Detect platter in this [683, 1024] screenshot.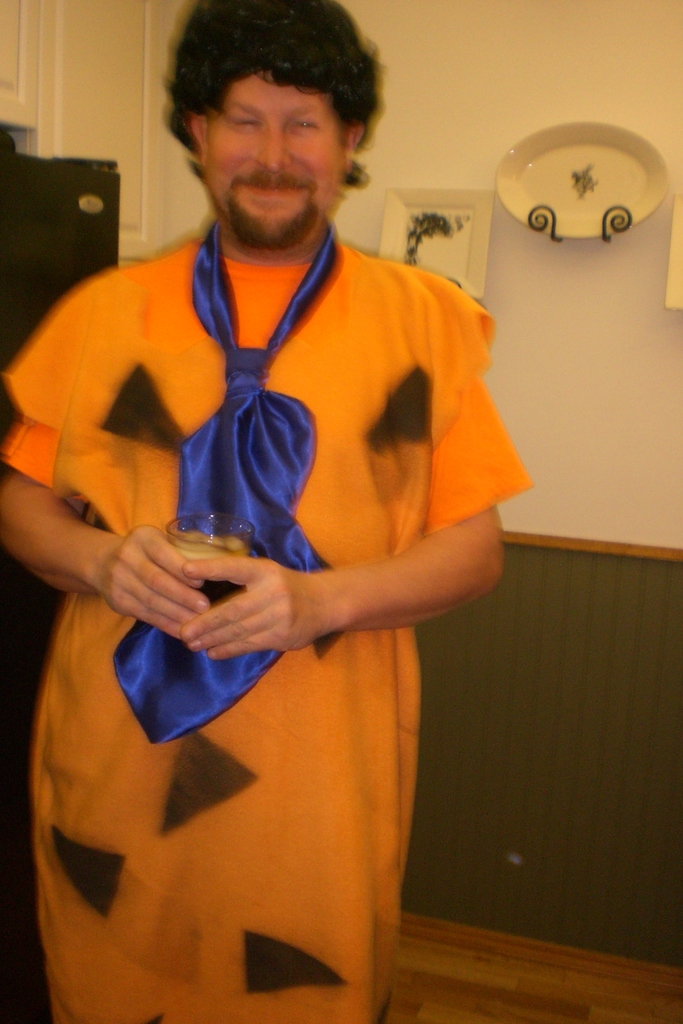
Detection: BBox(381, 182, 493, 295).
